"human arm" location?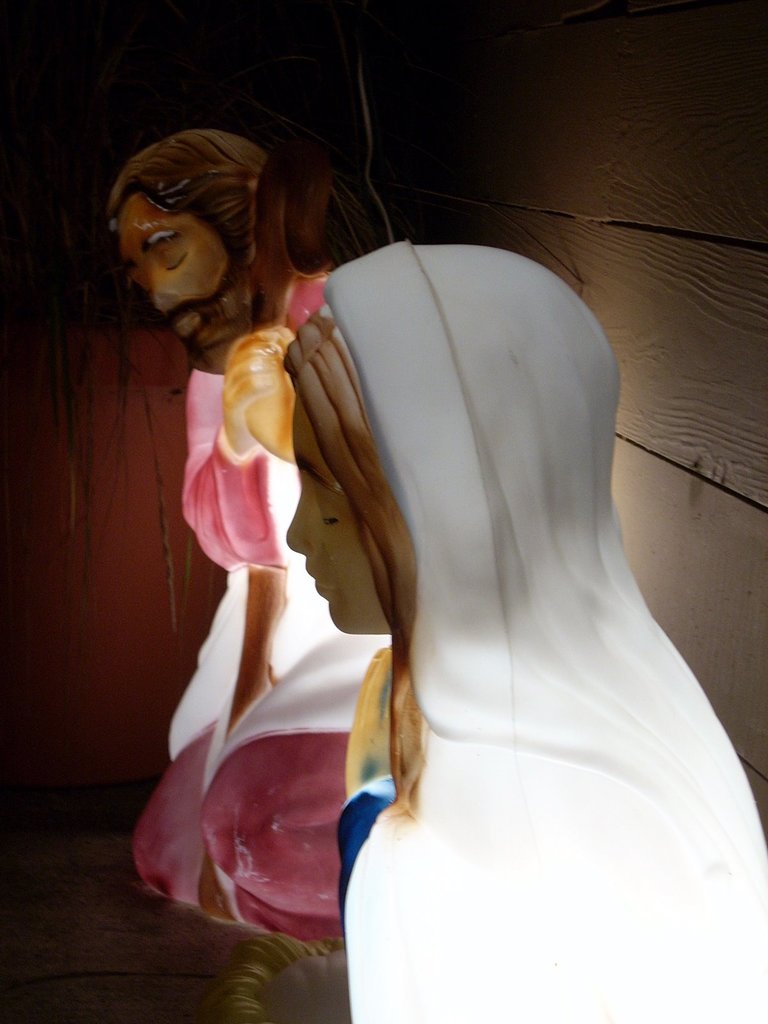
crop(178, 312, 313, 616)
